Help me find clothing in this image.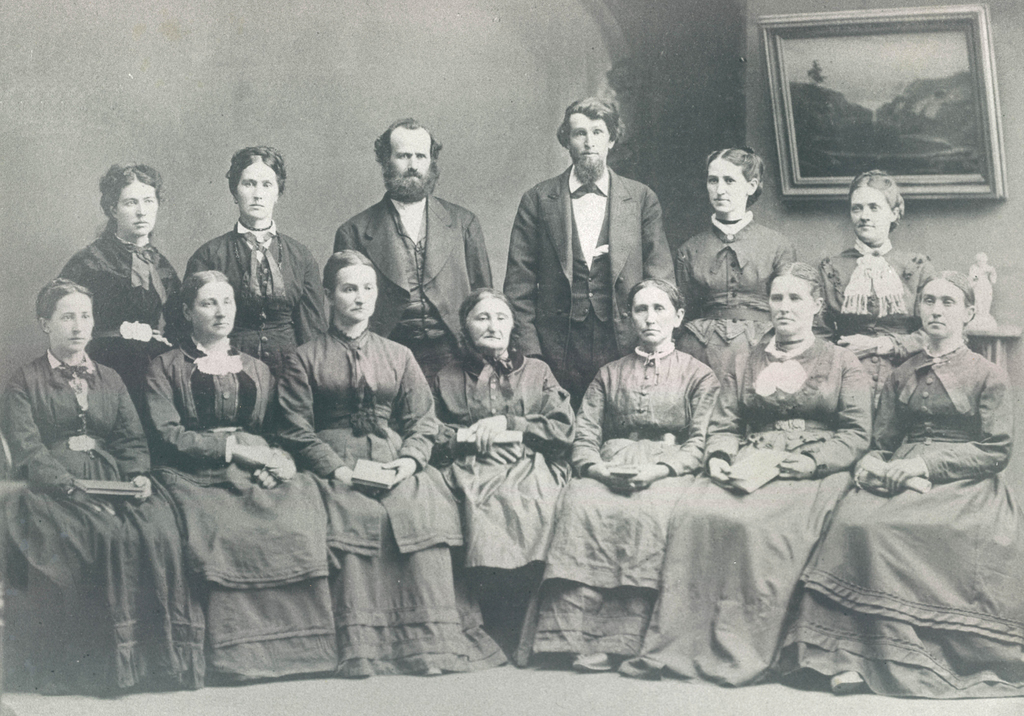
Found it: x1=57 y1=224 x2=183 y2=387.
